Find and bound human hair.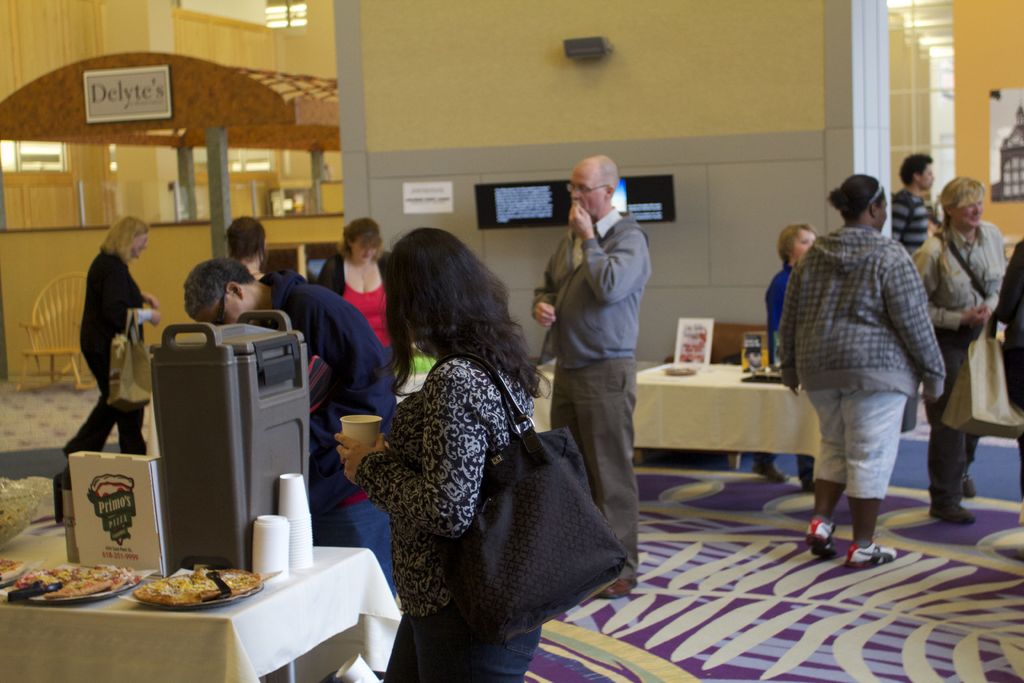
Bound: Rect(341, 216, 383, 245).
